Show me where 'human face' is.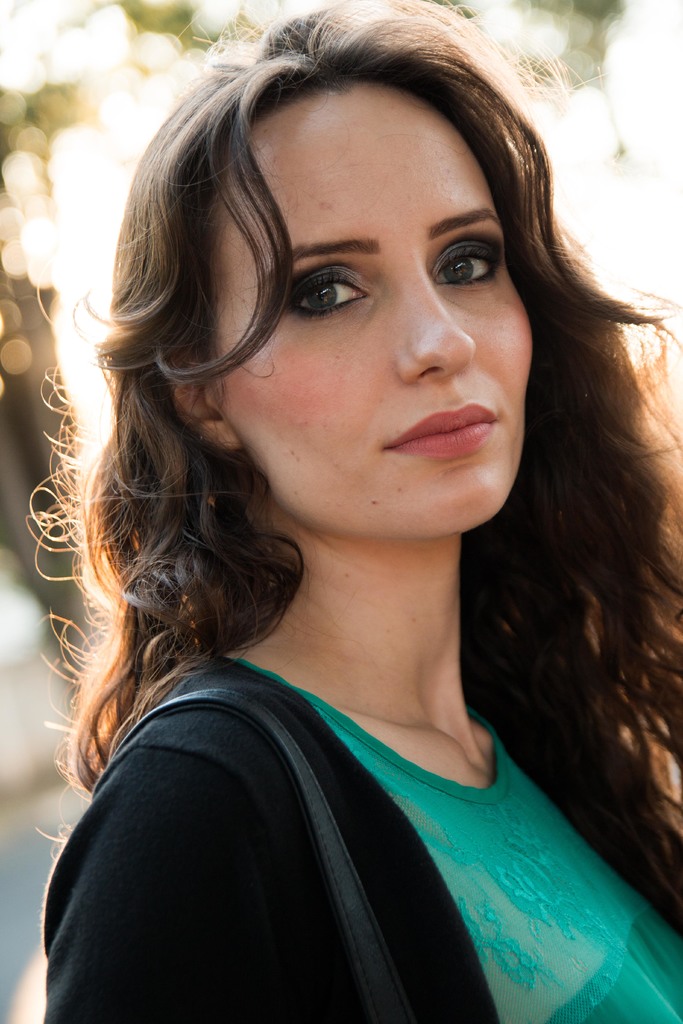
'human face' is at pyautogui.locateOnScreen(199, 64, 546, 538).
